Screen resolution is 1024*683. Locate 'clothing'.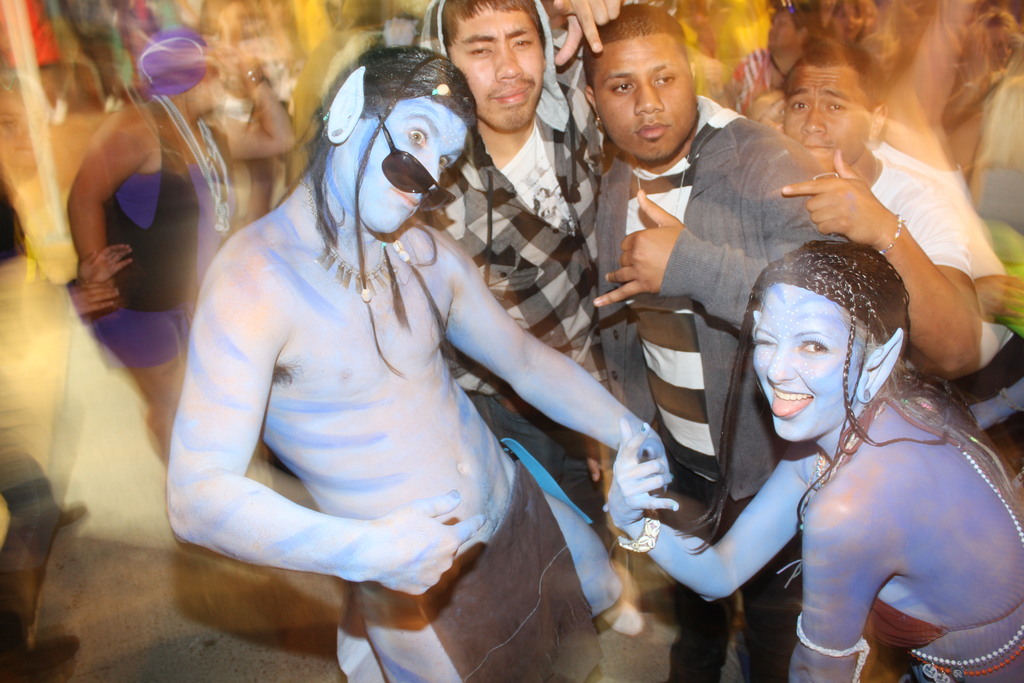
445/0/626/442.
